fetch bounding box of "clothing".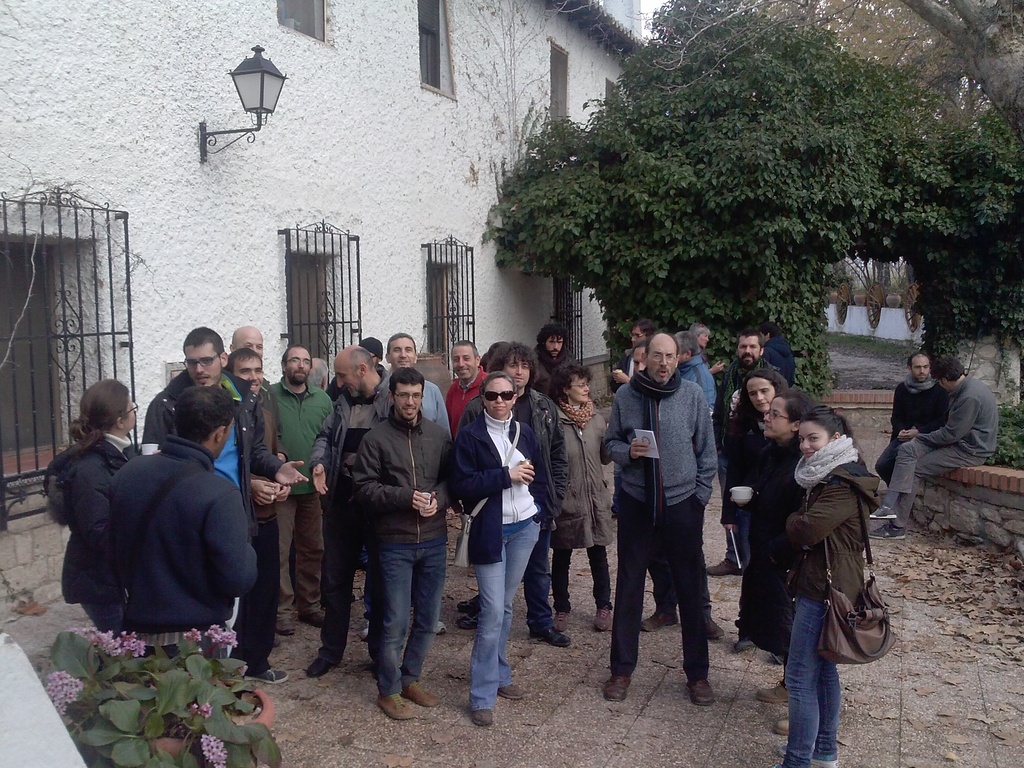
Bbox: select_region(241, 495, 328, 633).
